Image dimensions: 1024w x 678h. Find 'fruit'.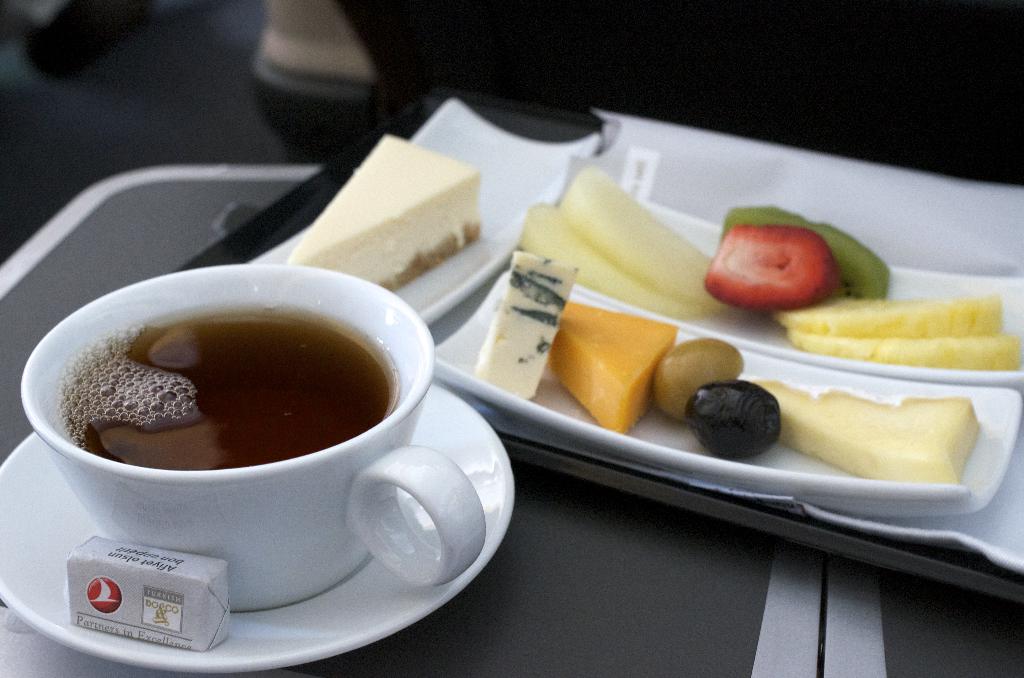
region(704, 224, 840, 311).
